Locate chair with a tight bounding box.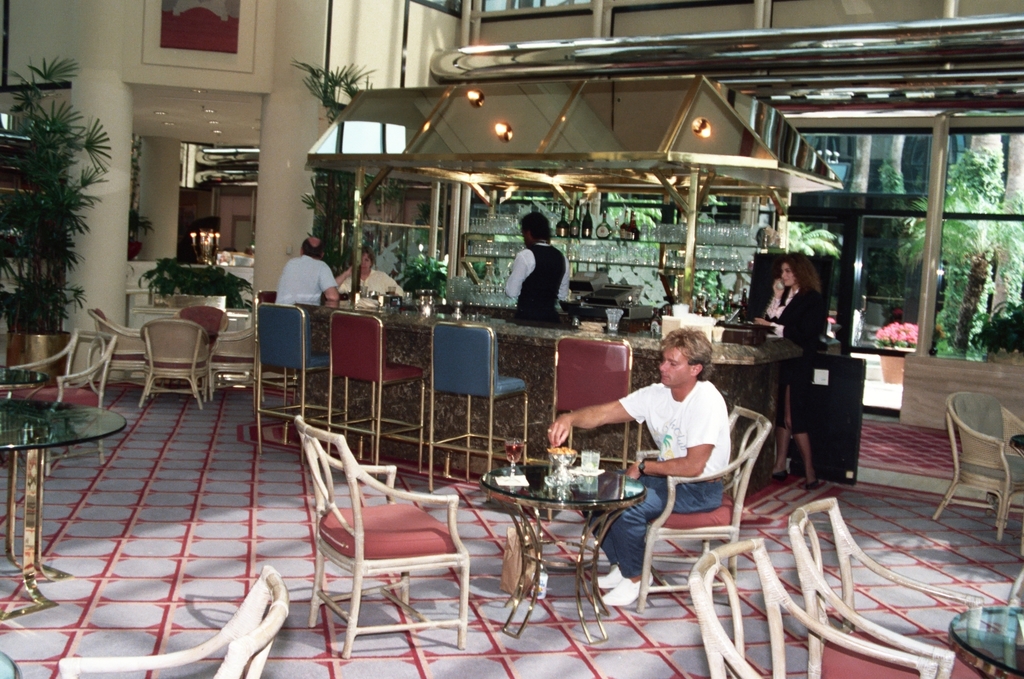
region(319, 305, 434, 469).
